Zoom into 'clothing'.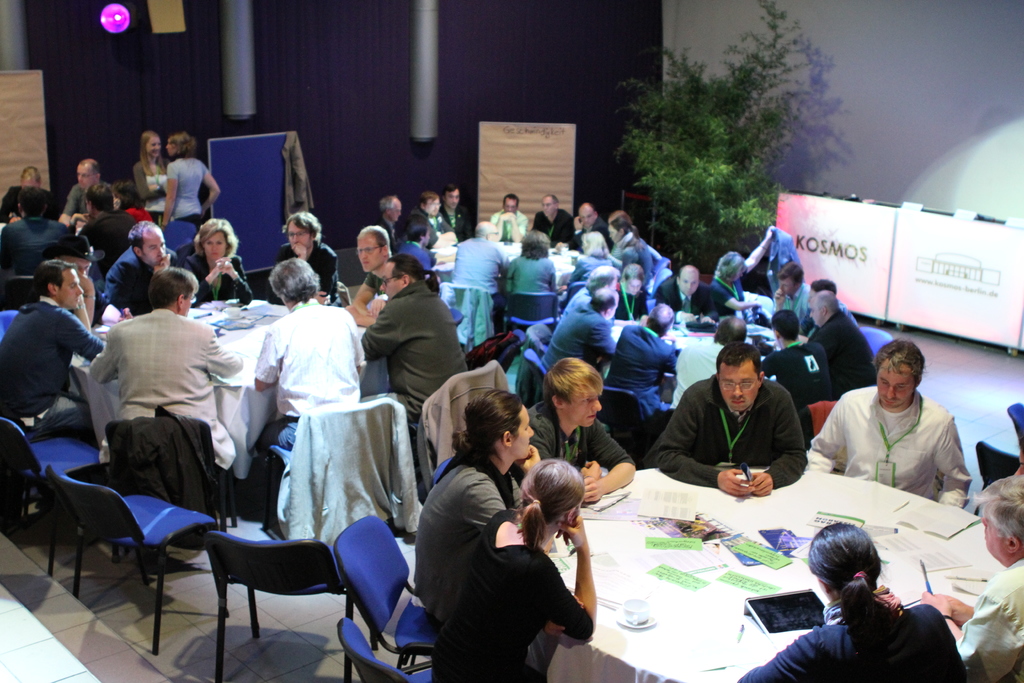
Zoom target: 812 310 874 399.
